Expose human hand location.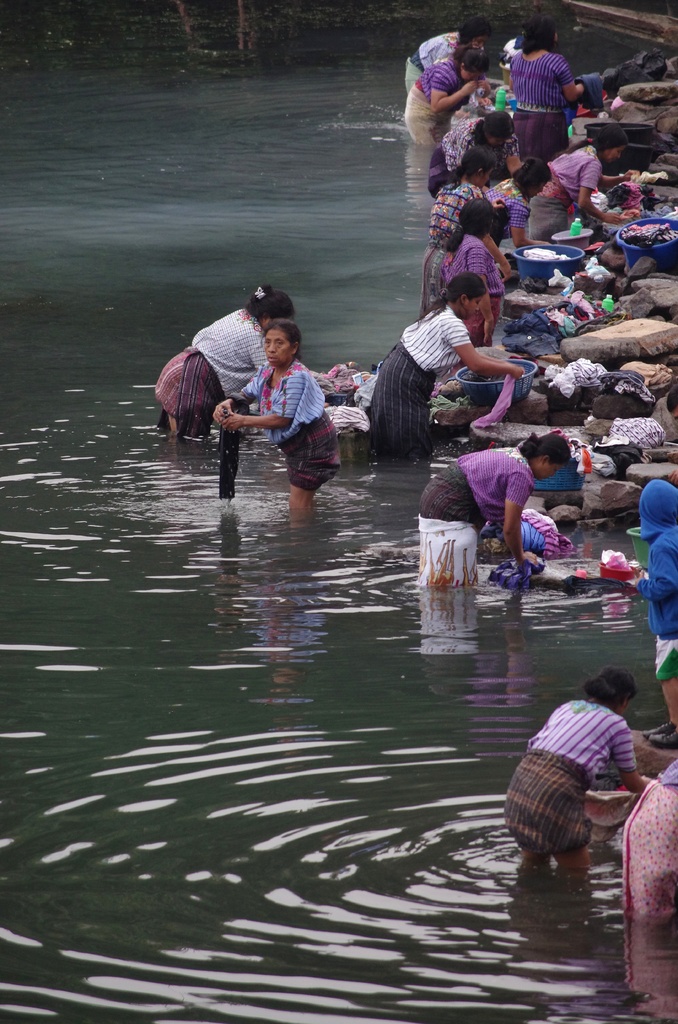
Exposed at [212, 400, 233, 424].
